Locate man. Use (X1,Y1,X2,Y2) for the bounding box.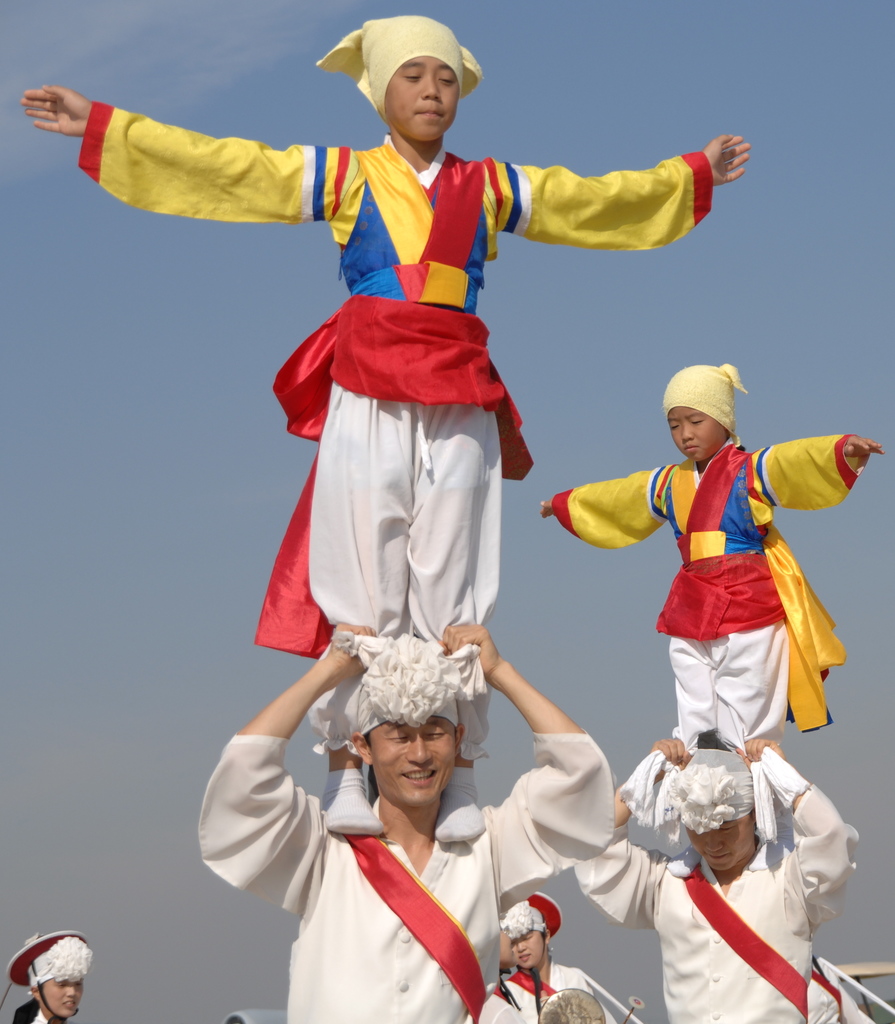
(574,734,860,1023).
